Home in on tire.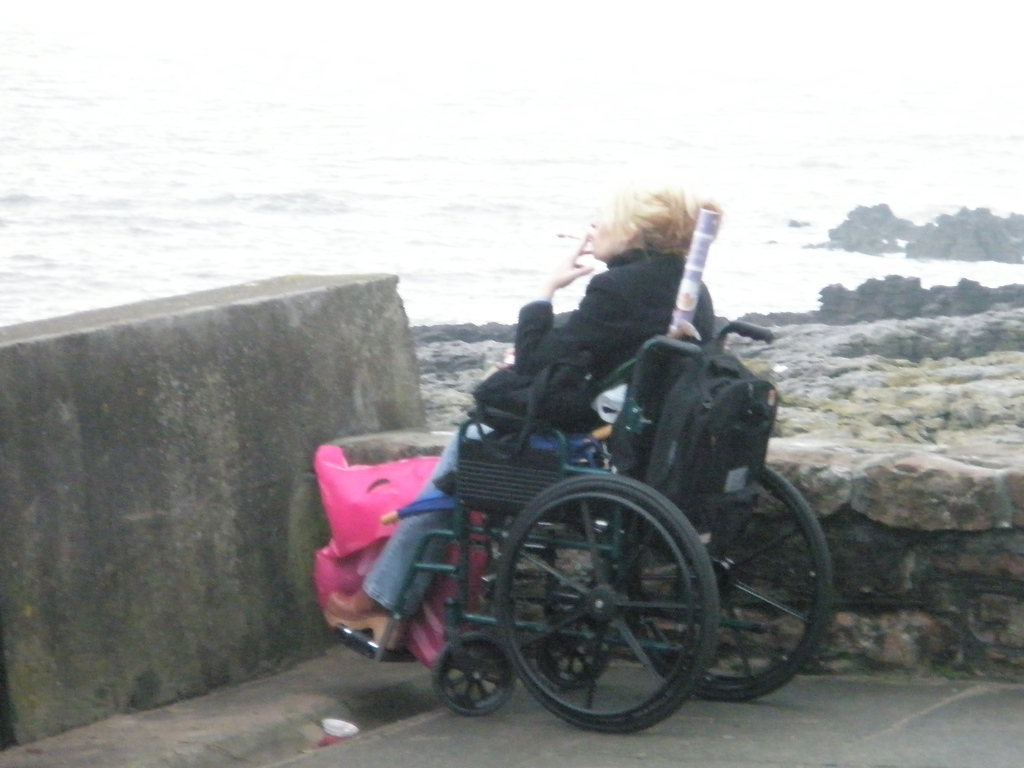
Homed in at detection(626, 452, 832, 699).
